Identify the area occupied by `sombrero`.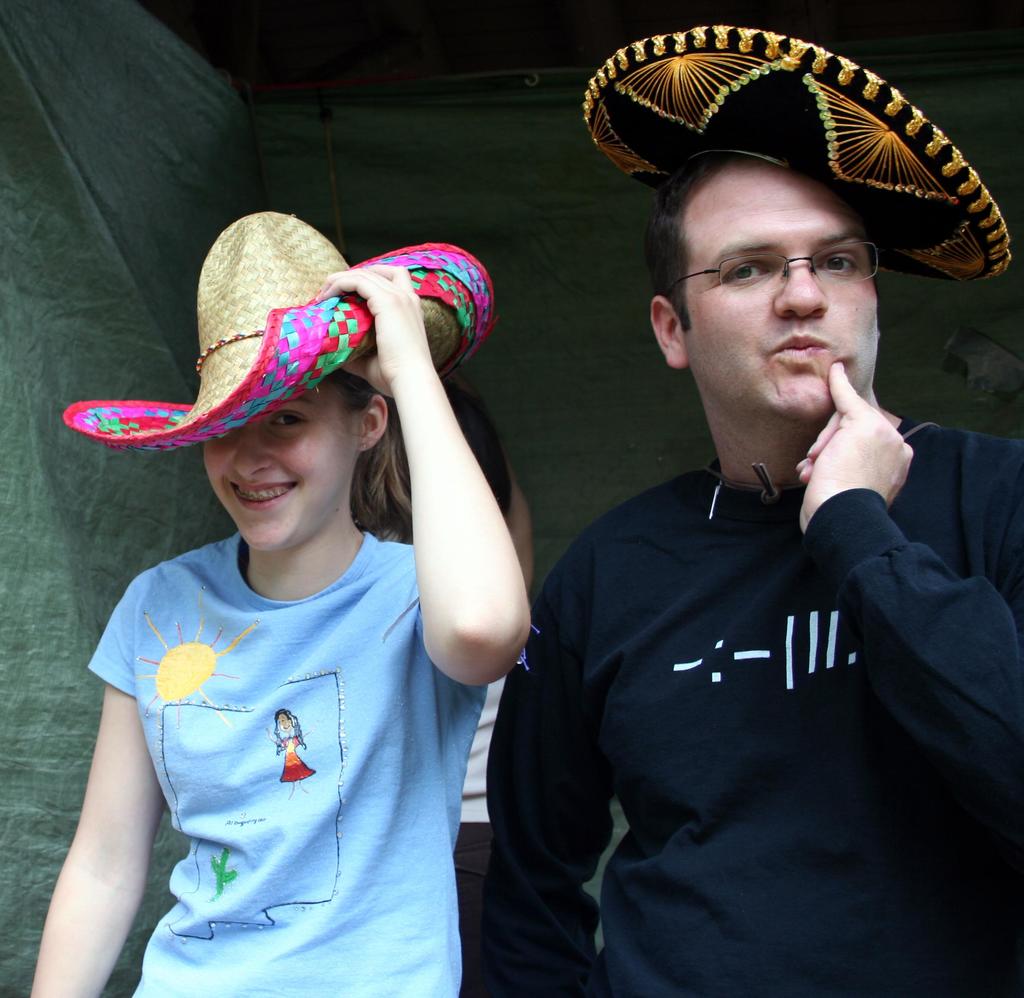
Area: (63,206,500,449).
